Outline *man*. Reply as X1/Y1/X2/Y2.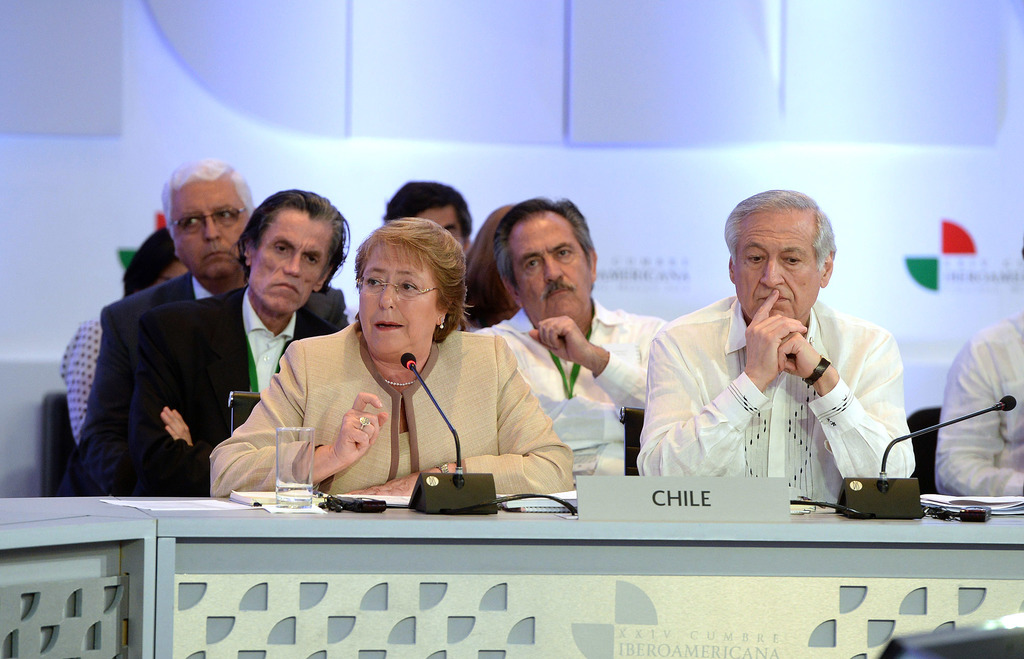
930/288/1023/497.
